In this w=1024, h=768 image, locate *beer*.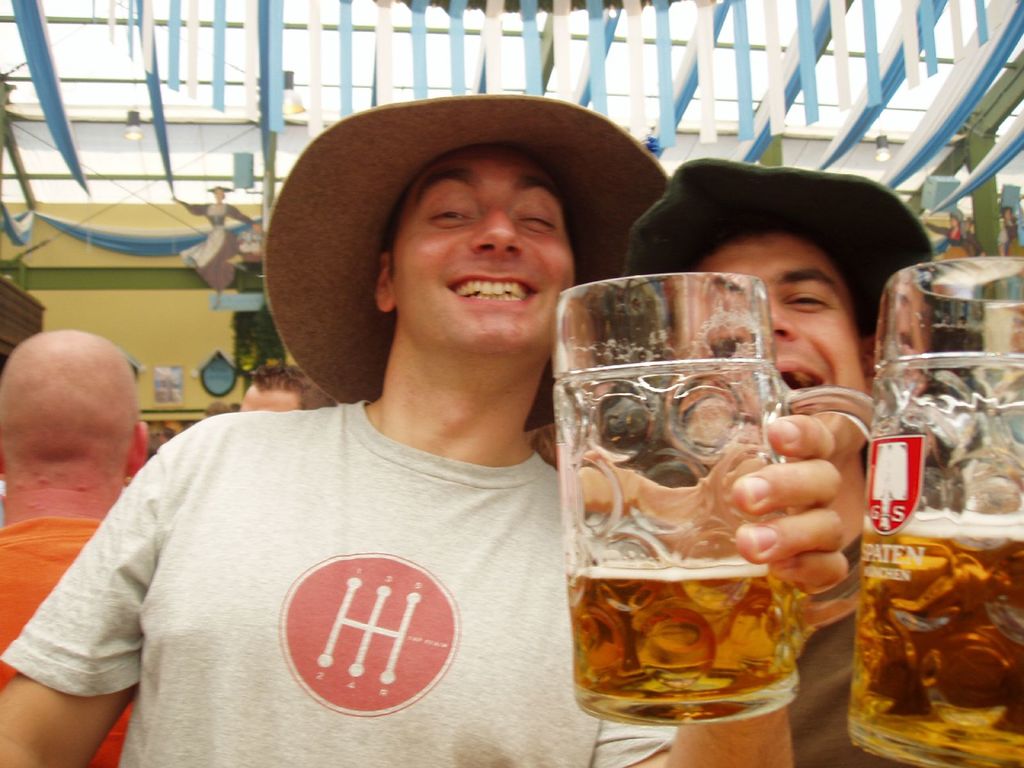
Bounding box: pyautogui.locateOnScreen(571, 554, 793, 717).
